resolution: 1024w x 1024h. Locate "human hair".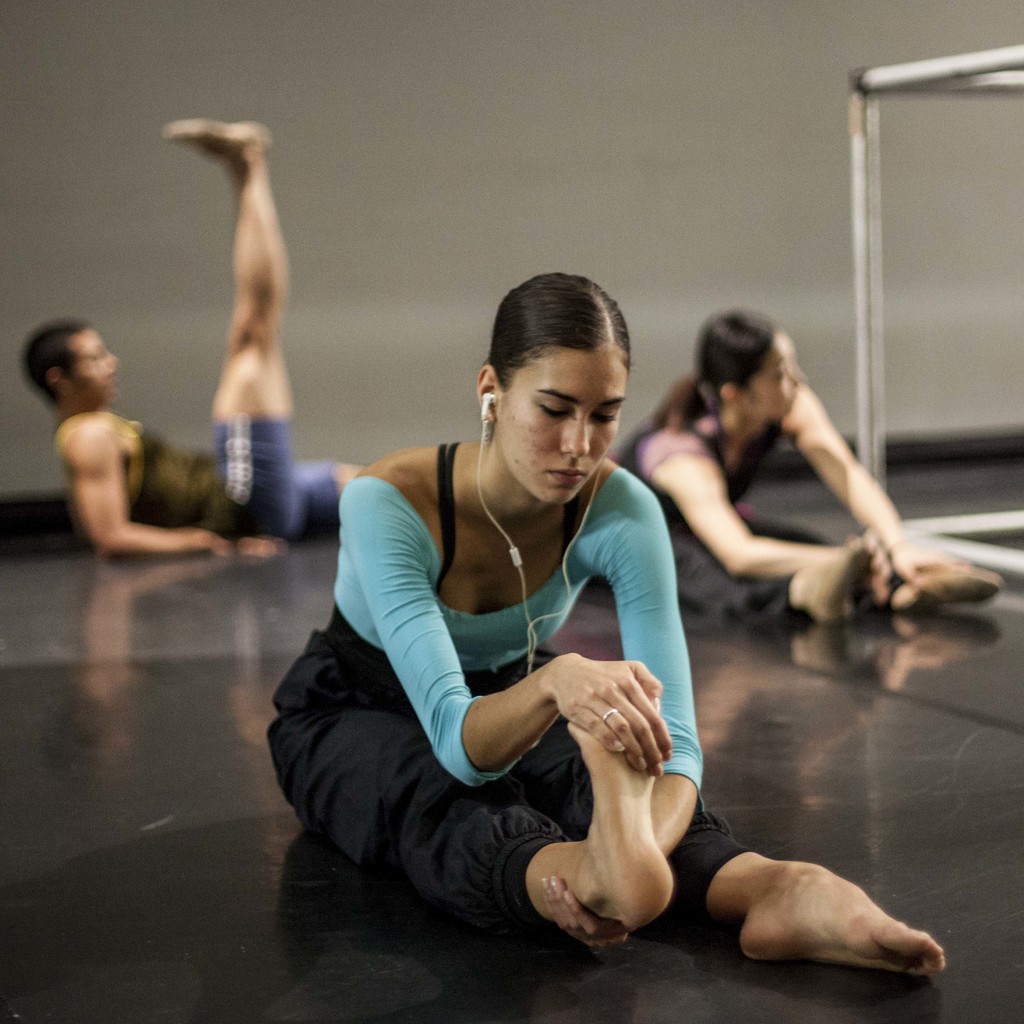
<bbox>18, 316, 92, 419</bbox>.
